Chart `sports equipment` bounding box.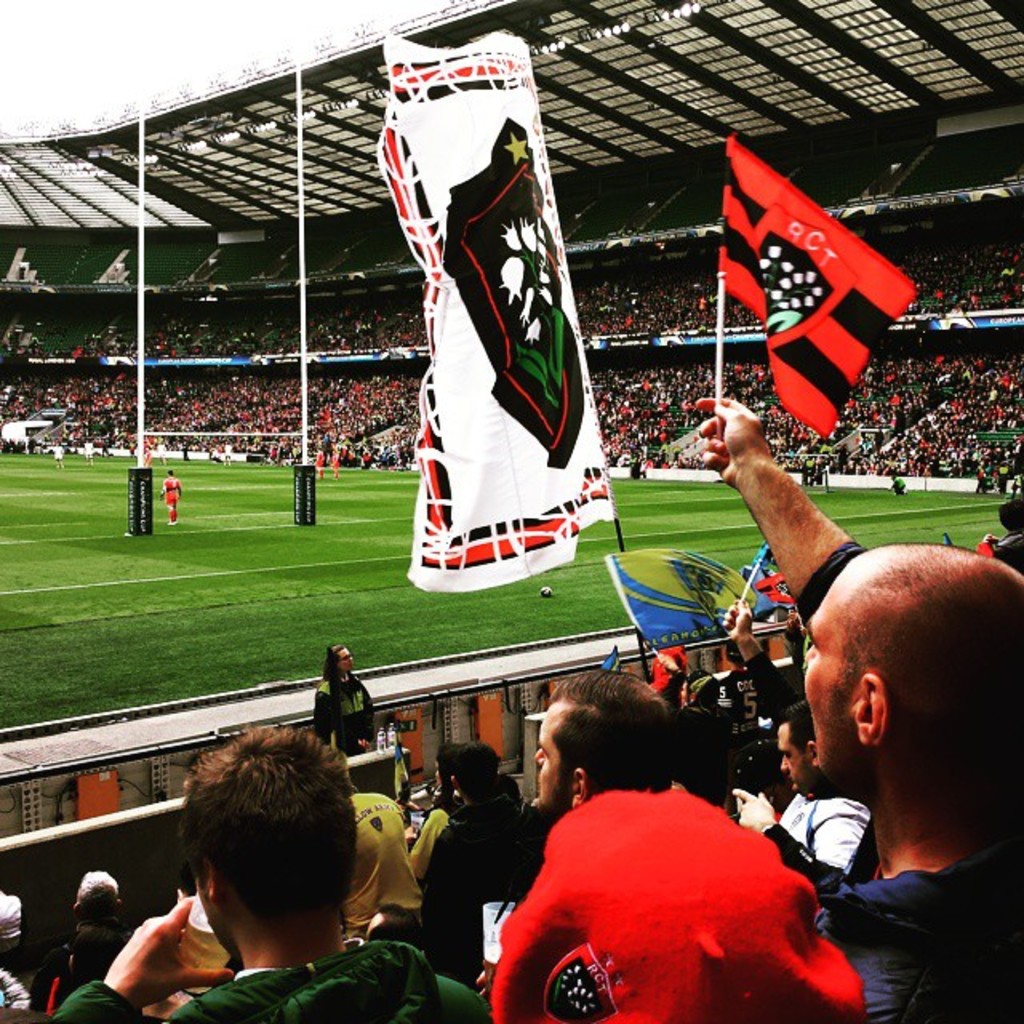
Charted: Rect(163, 518, 173, 525).
